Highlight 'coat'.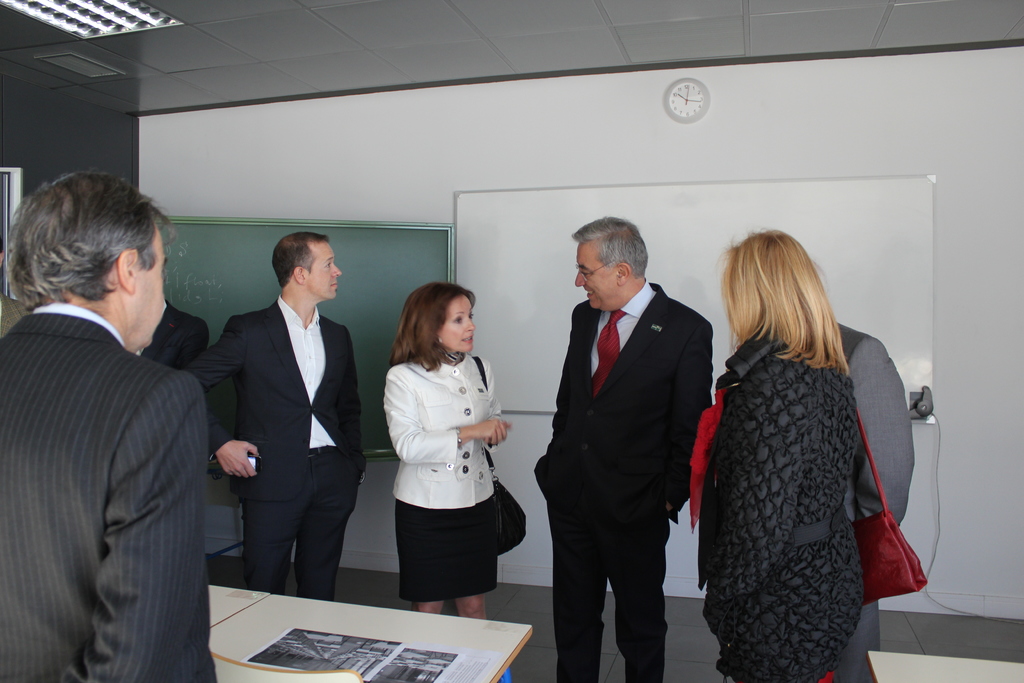
Highlighted region: [536, 280, 724, 528].
